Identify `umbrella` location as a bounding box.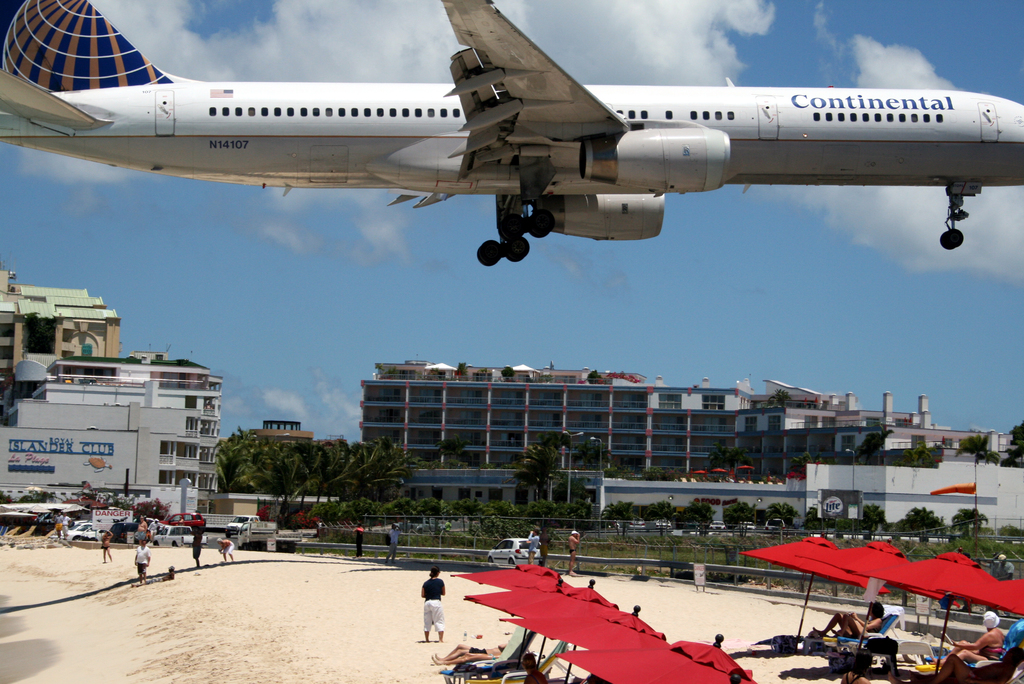
<region>729, 678, 739, 683</region>.
